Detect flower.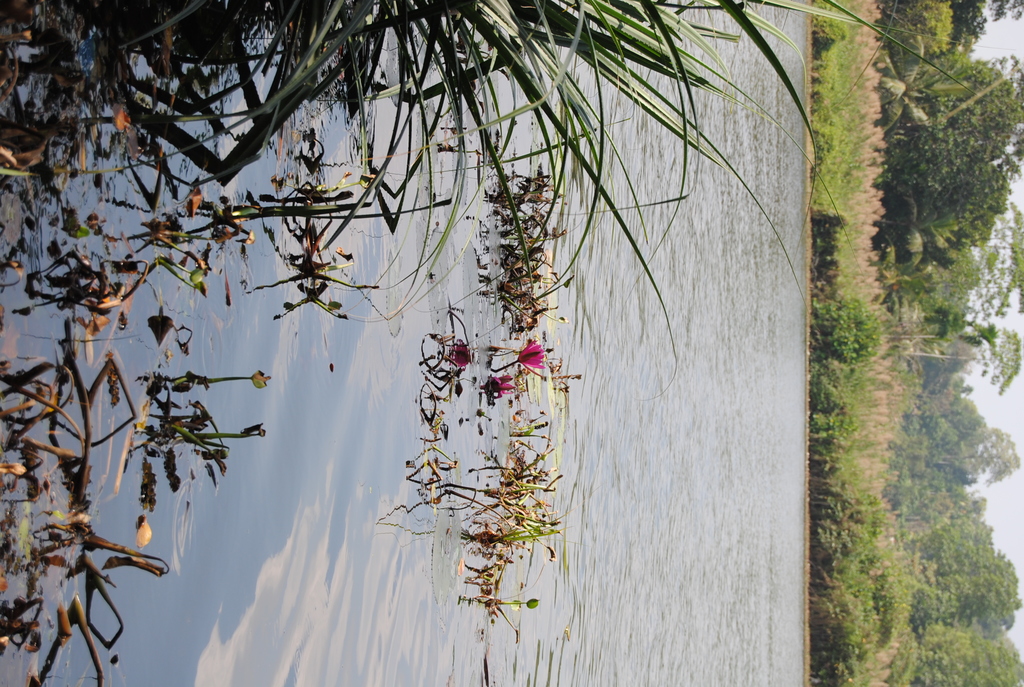
Detected at Rect(445, 336, 476, 374).
